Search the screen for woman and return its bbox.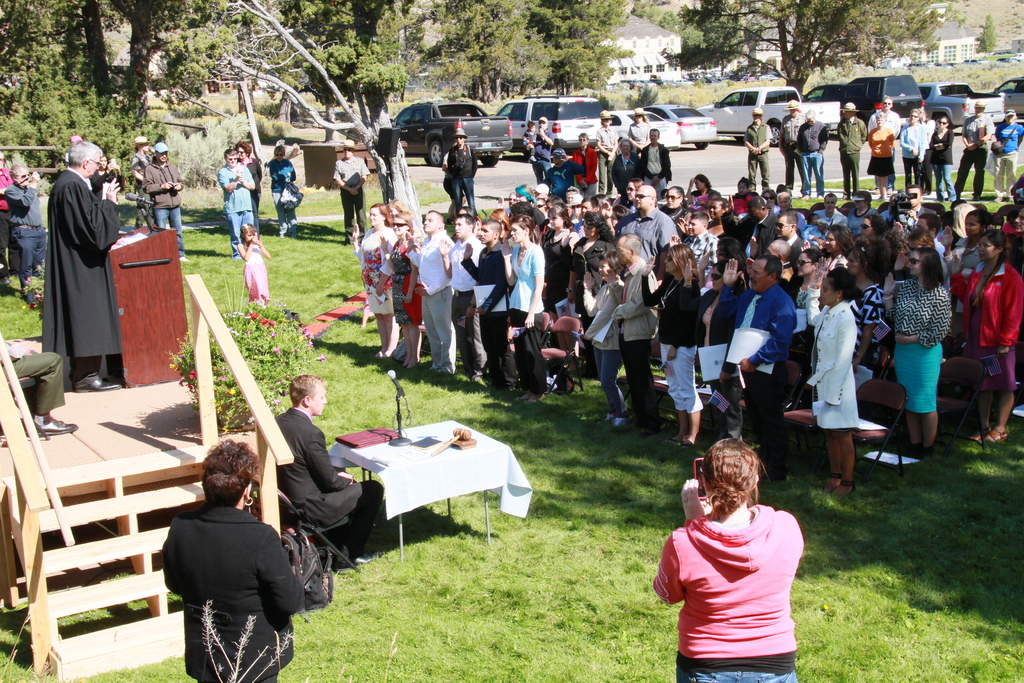
Found: (817,218,854,279).
